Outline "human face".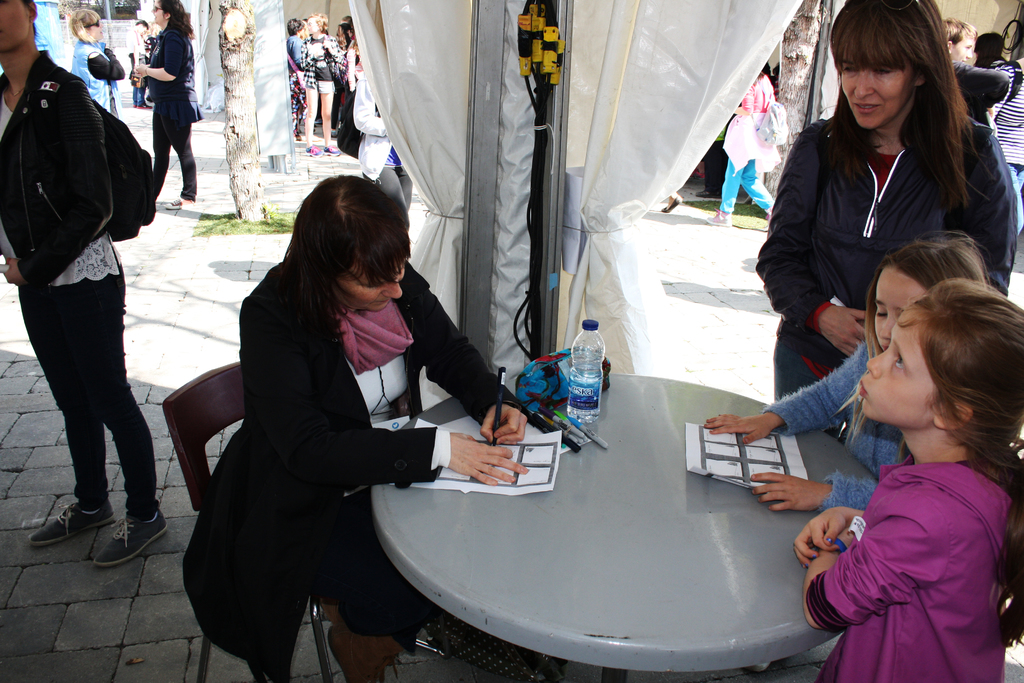
Outline: (x1=333, y1=267, x2=404, y2=311).
